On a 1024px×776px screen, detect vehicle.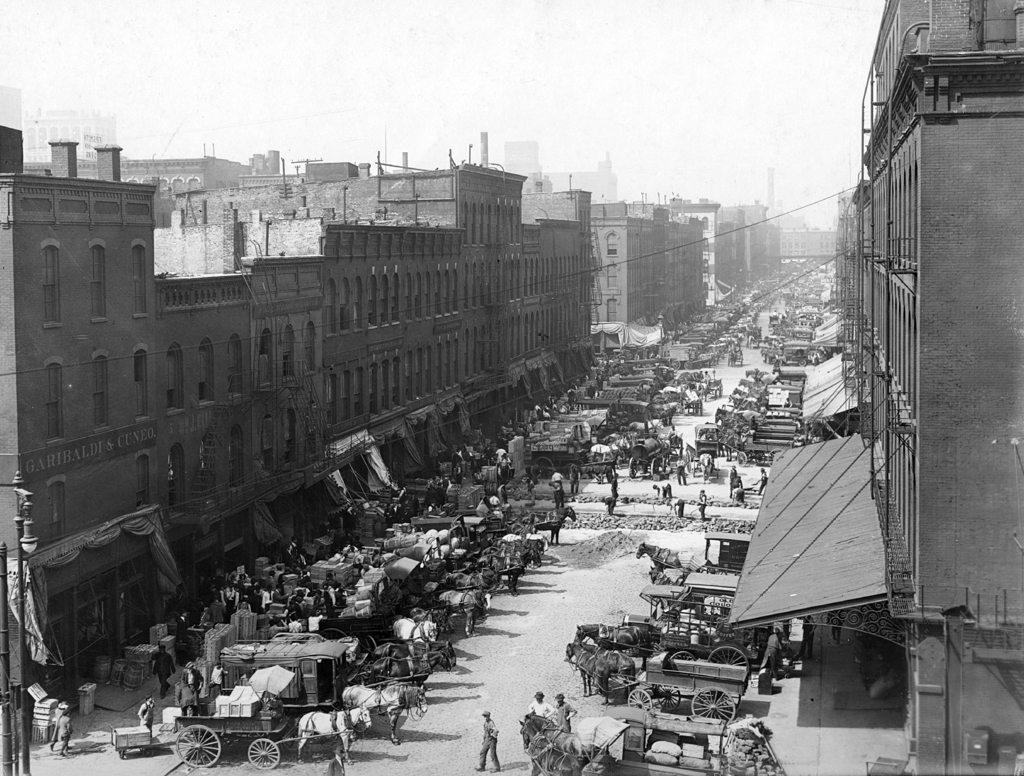
BBox(635, 583, 790, 662).
